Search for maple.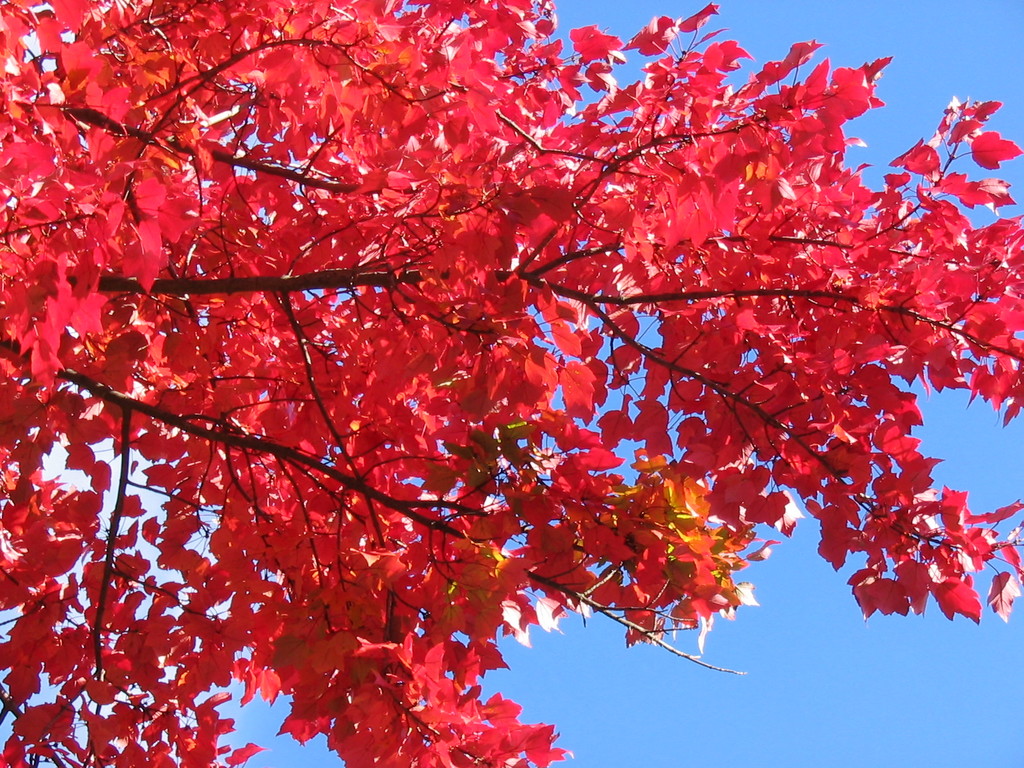
Found at crop(0, 0, 1023, 767).
